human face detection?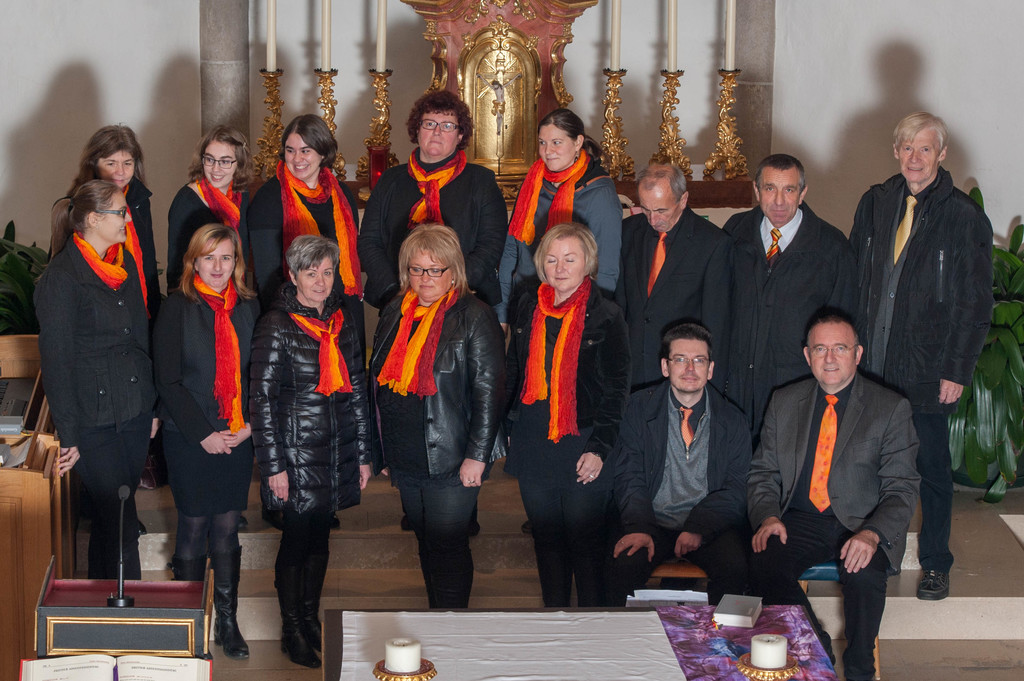
<box>544,238,589,291</box>
